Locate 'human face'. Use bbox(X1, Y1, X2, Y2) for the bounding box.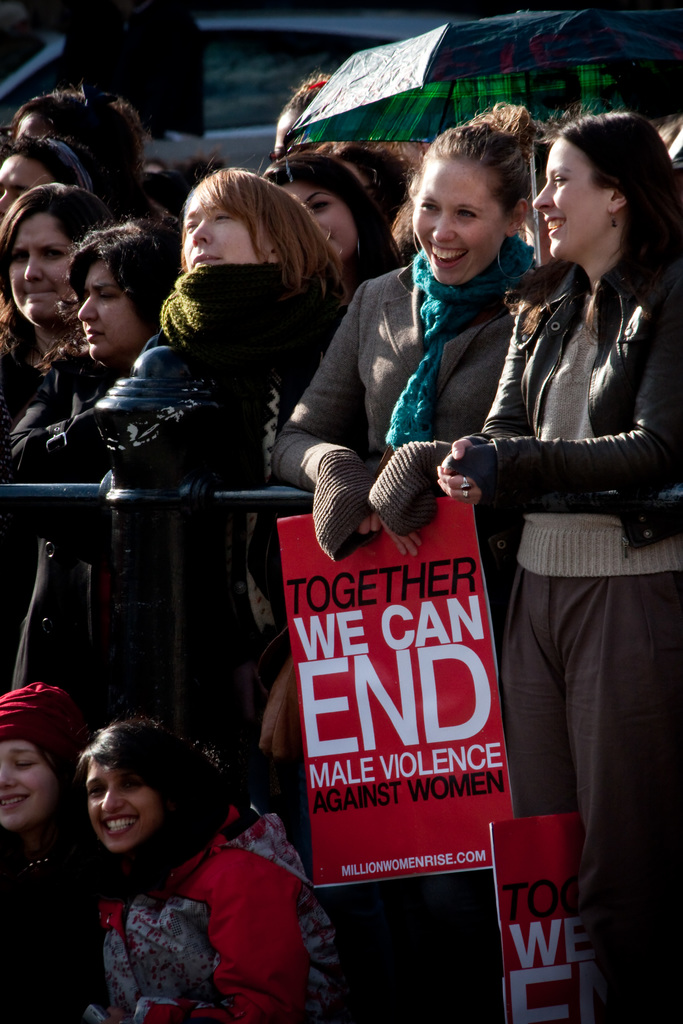
bbox(0, 149, 50, 225).
